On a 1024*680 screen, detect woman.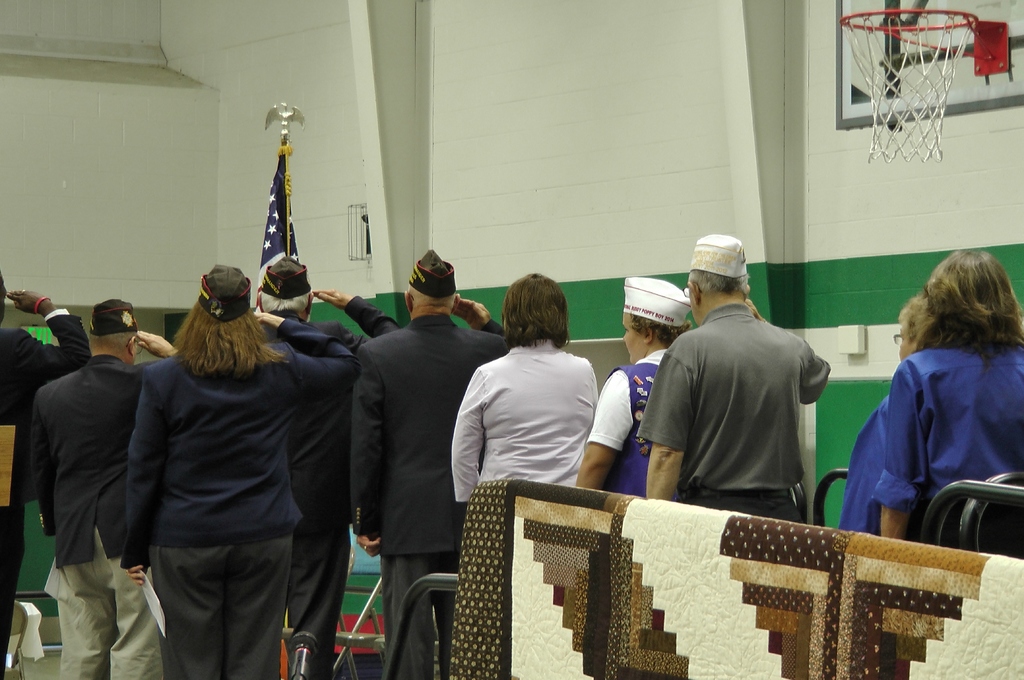
select_region(574, 274, 690, 498).
